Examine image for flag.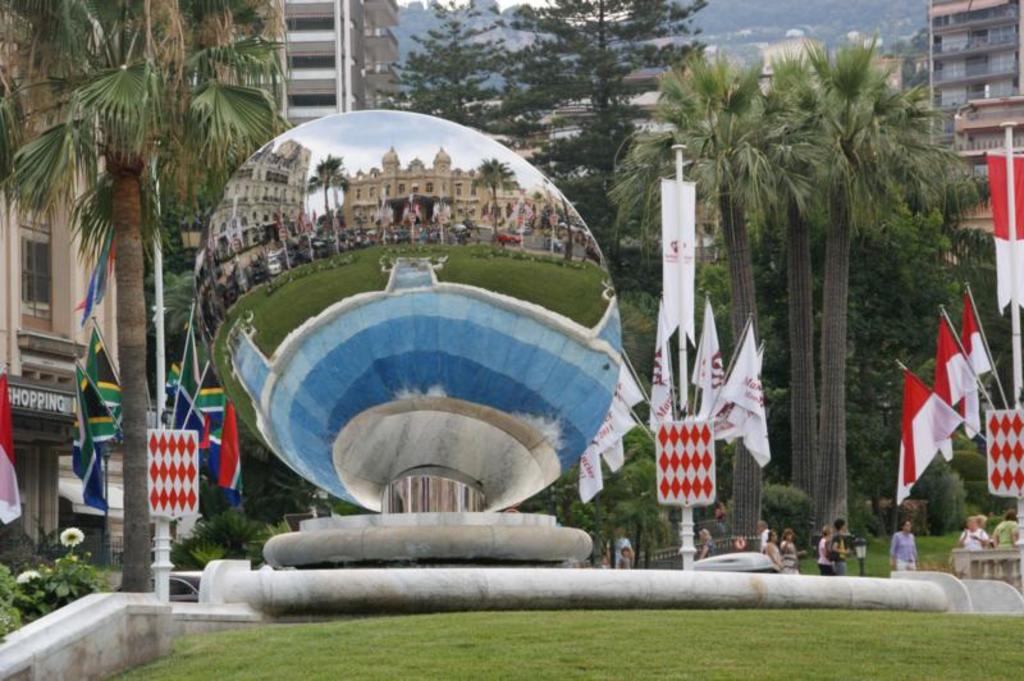
Examination result: bbox(960, 284, 1001, 445).
